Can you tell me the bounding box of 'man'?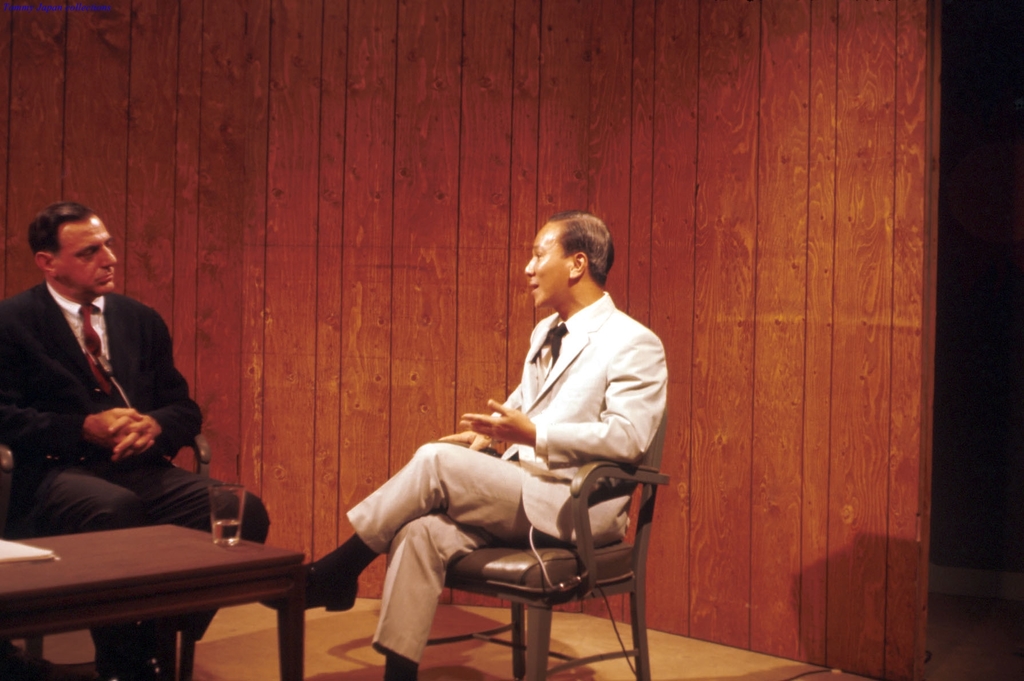
BBox(383, 207, 650, 680).
